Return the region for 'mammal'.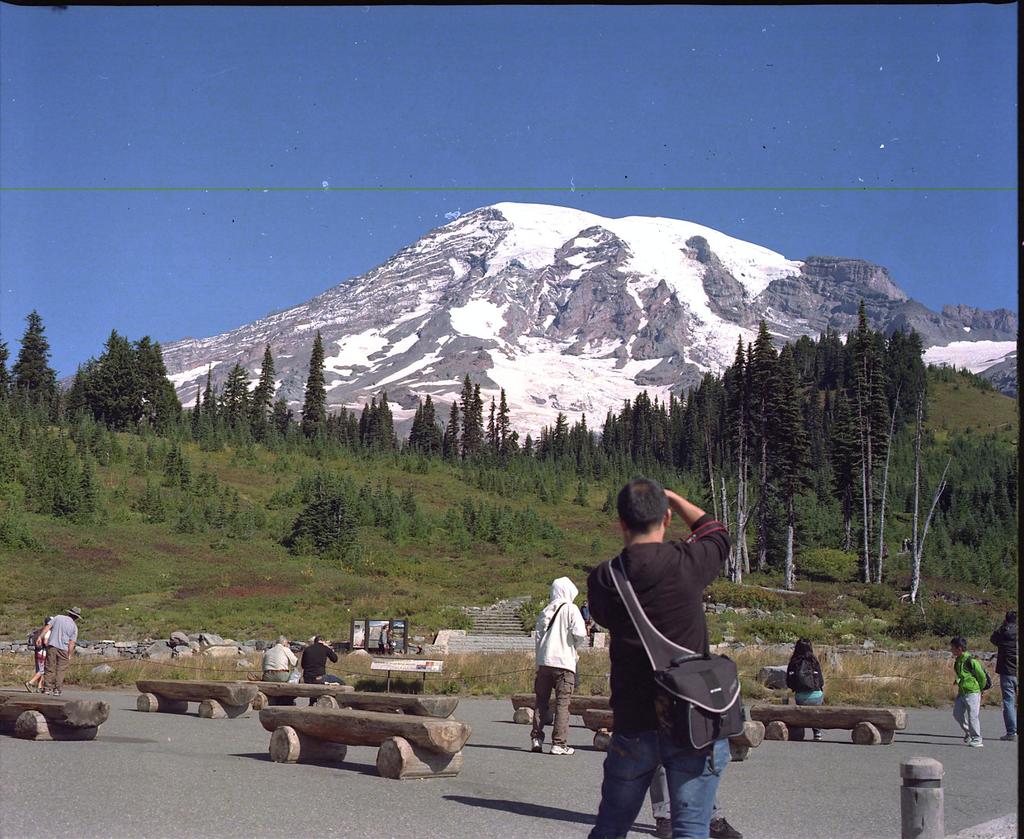
detection(35, 608, 83, 696).
